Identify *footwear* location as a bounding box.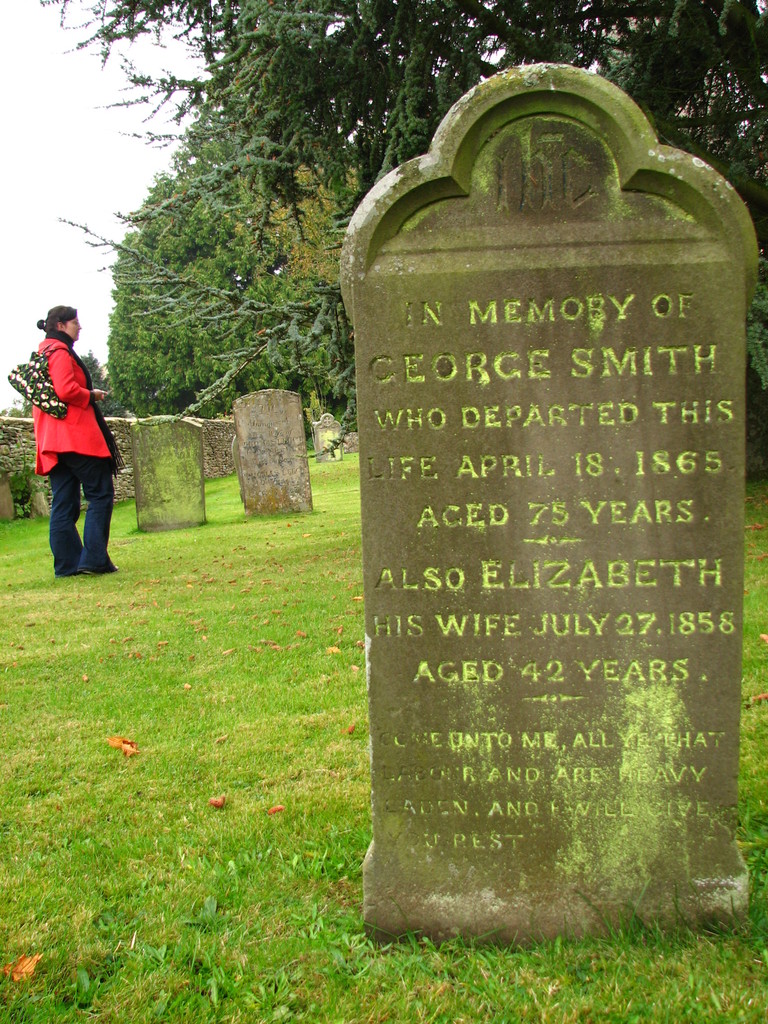
79 569 118 578.
